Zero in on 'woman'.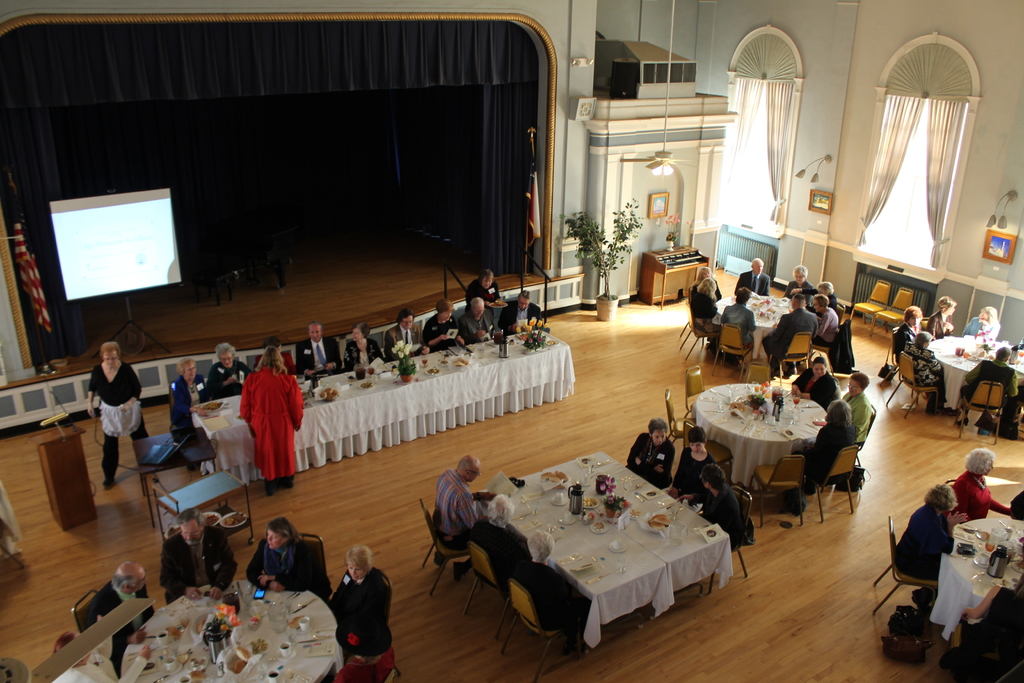
Zeroed in: left=470, top=494, right=521, bottom=577.
